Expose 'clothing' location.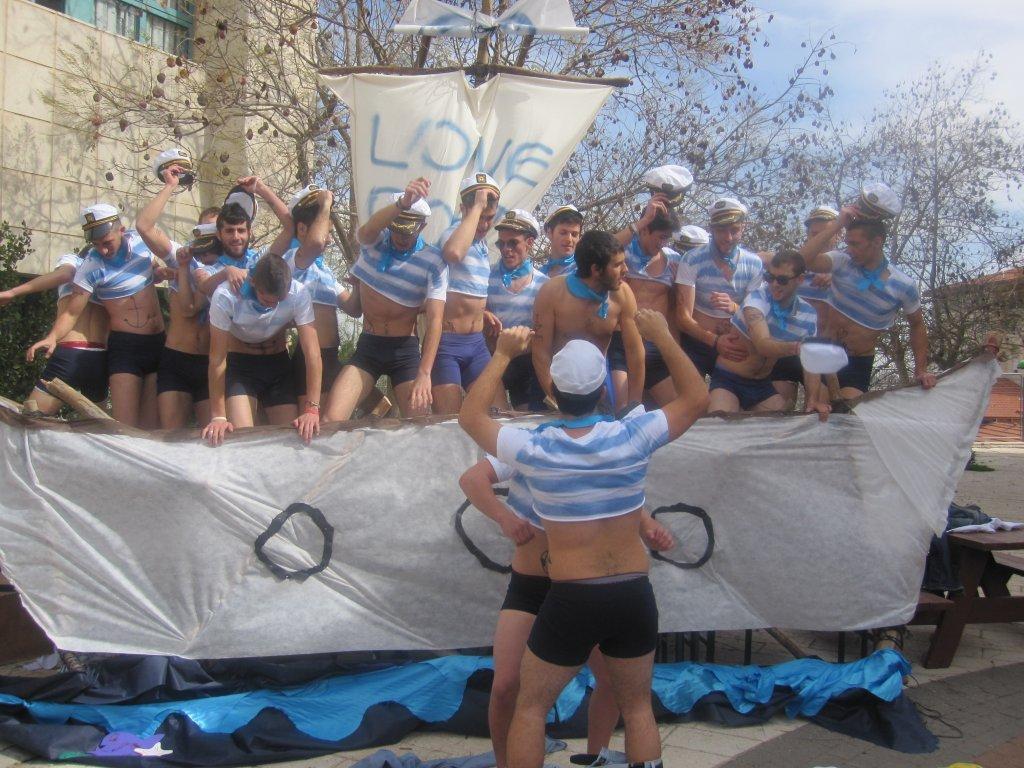
Exposed at 493, 410, 667, 529.
